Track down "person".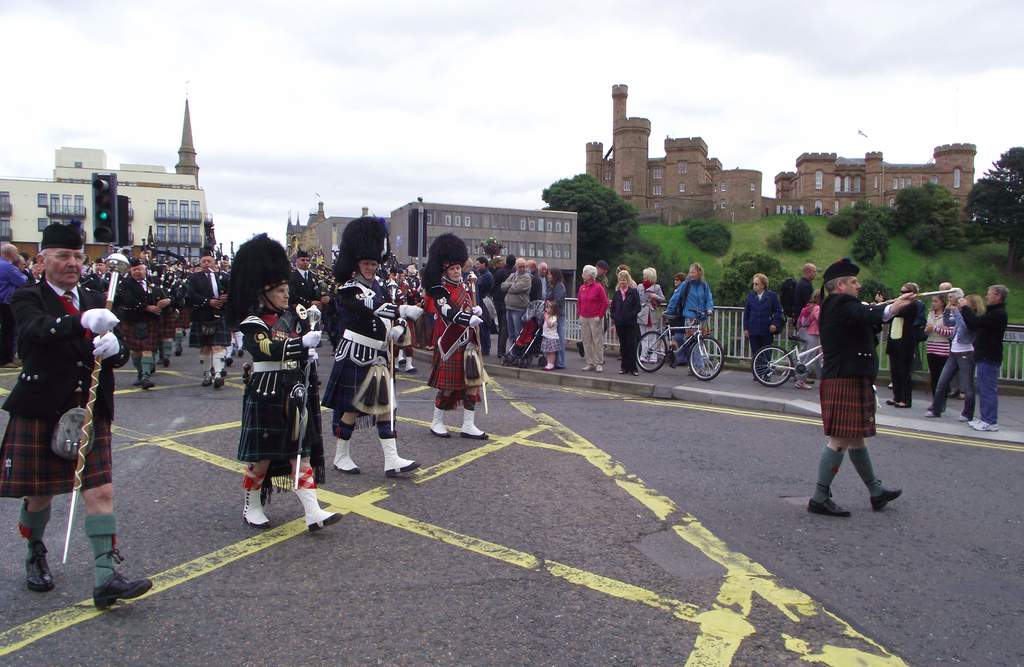
Tracked to (112,254,171,395).
